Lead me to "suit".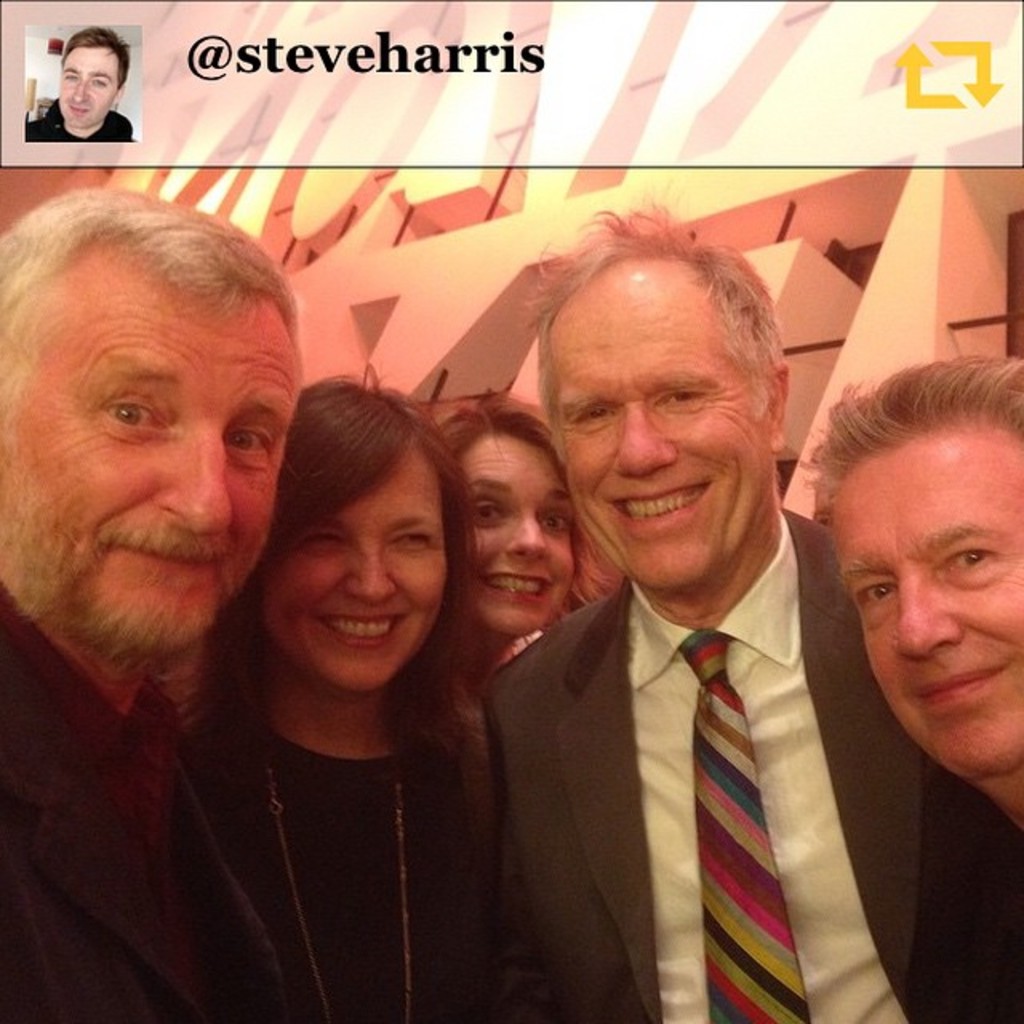
Lead to crop(542, 365, 952, 947).
